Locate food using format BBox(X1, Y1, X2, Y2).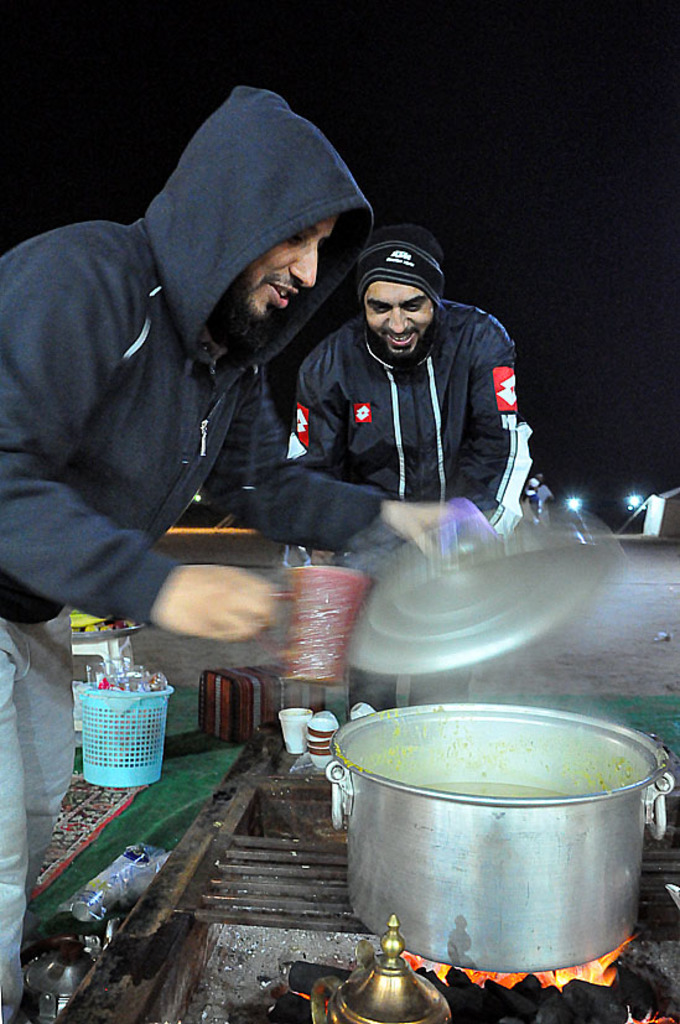
BBox(409, 779, 590, 802).
